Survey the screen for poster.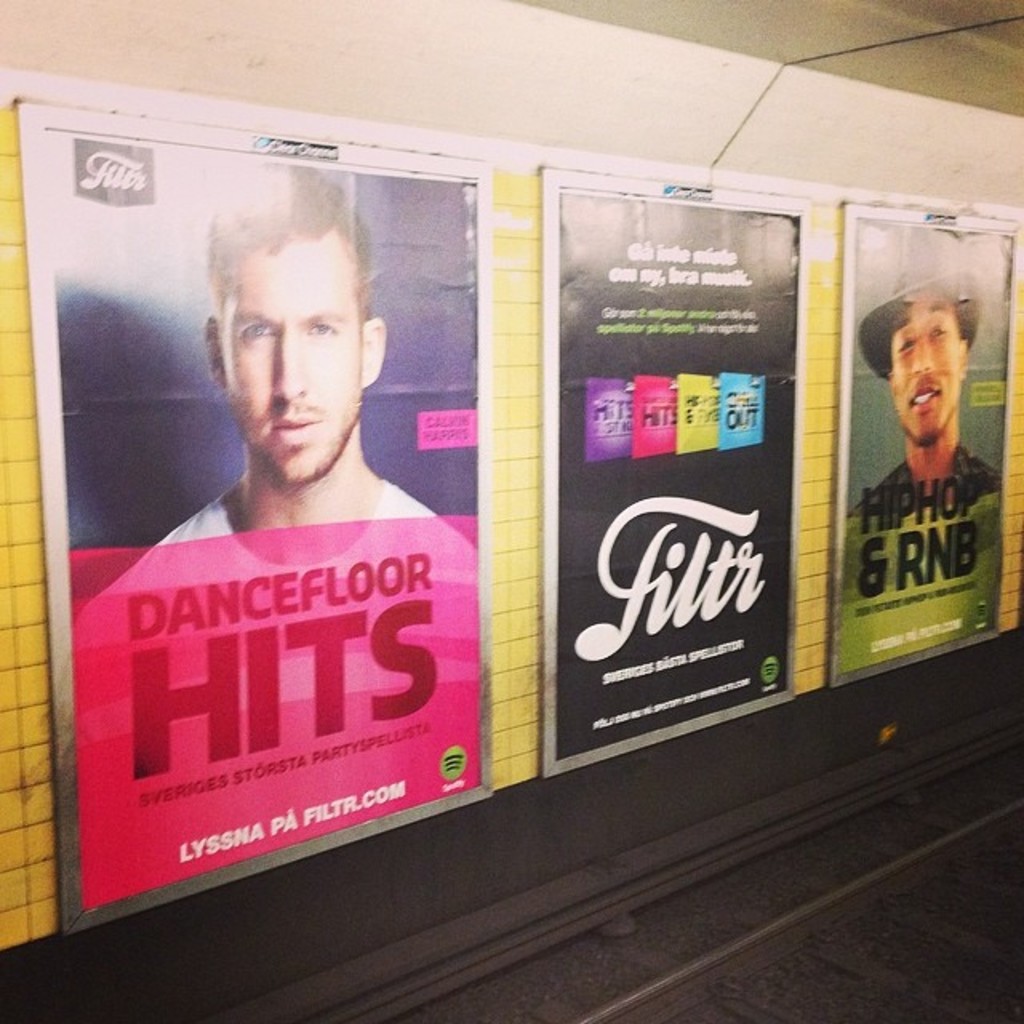
Survey found: <box>51,128,480,896</box>.
